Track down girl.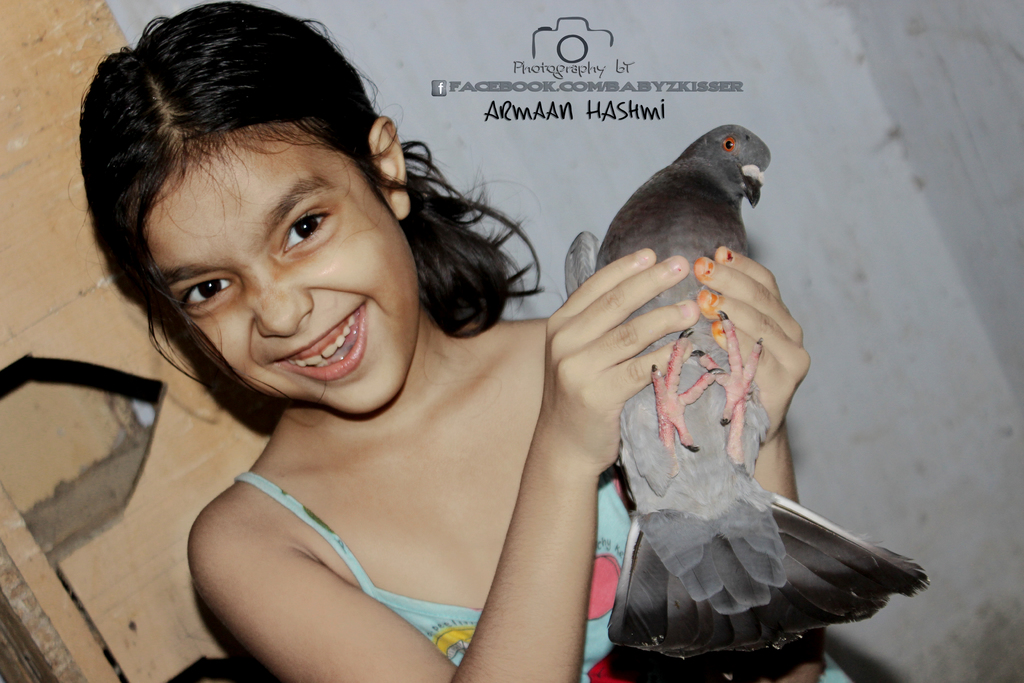
Tracked to [65, 0, 852, 682].
